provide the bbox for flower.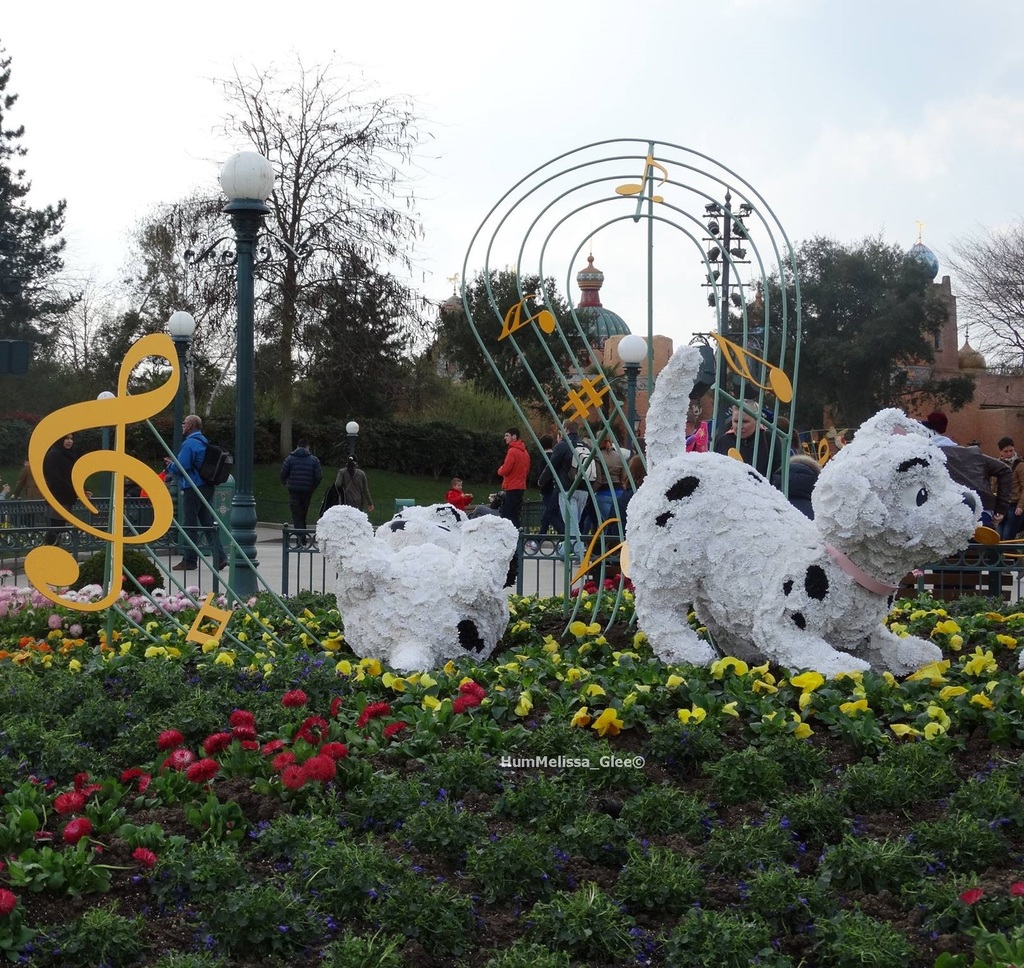
122 763 152 793.
